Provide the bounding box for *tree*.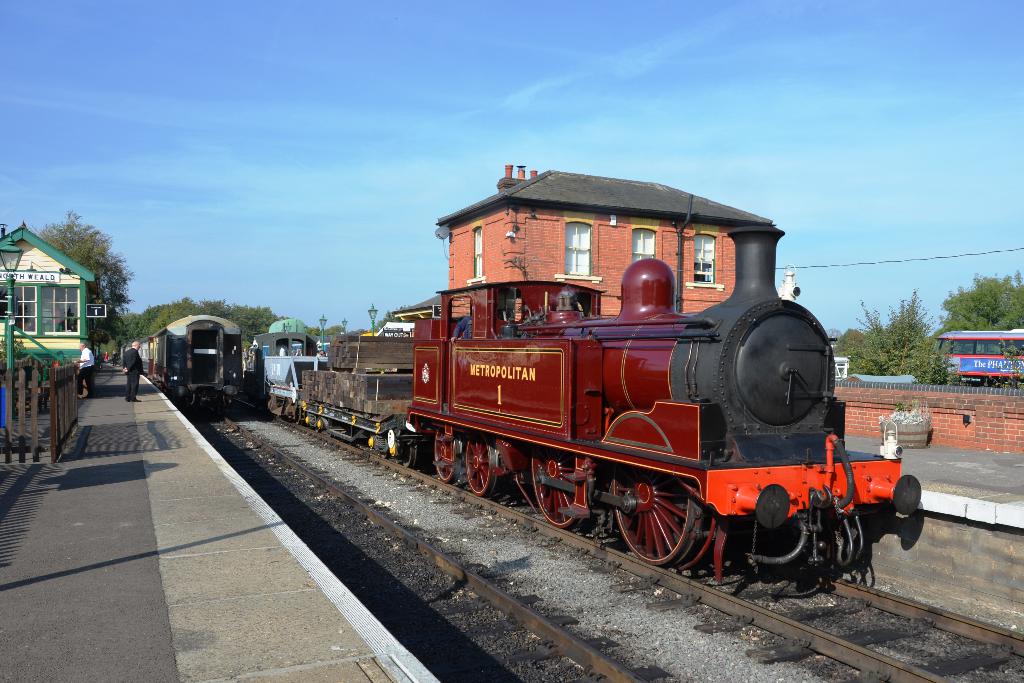
box=[39, 206, 134, 353].
